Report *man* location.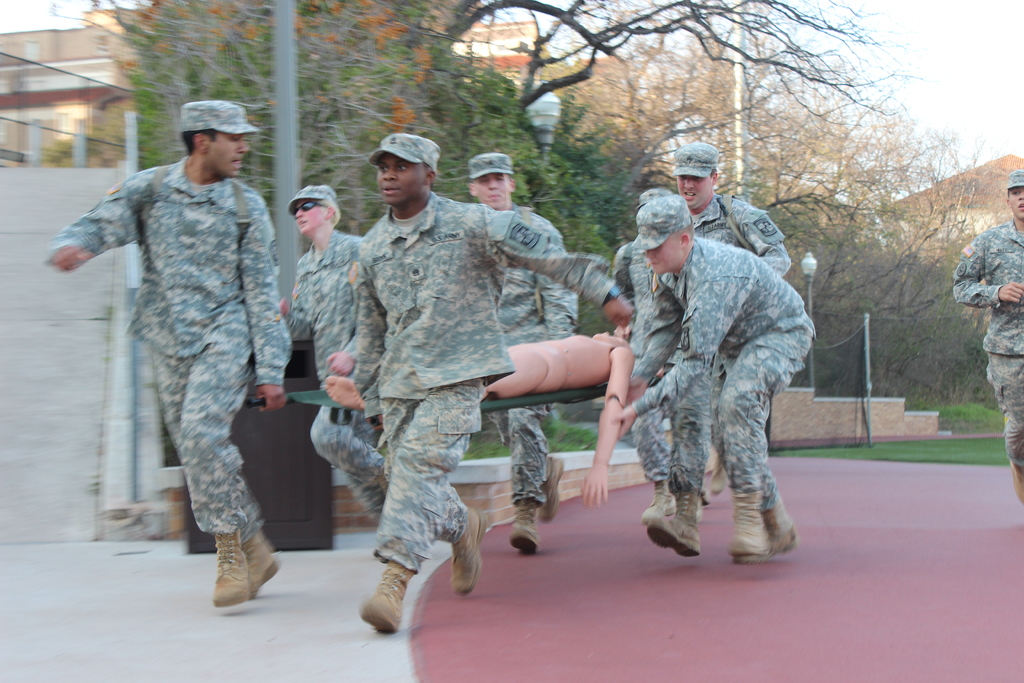
Report: bbox=[612, 192, 818, 565].
